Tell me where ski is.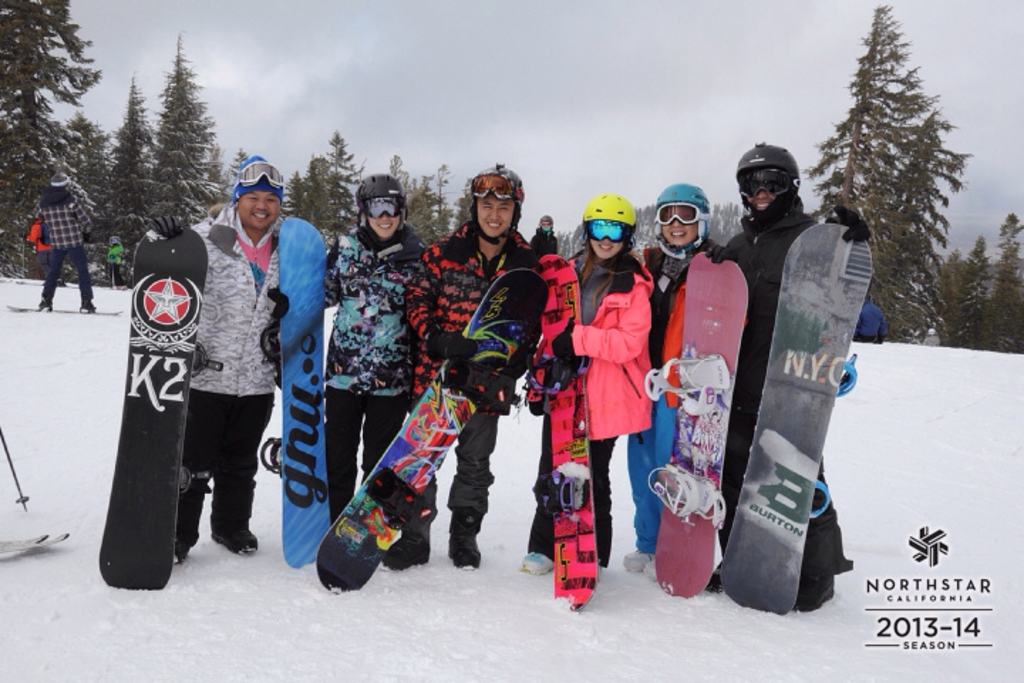
ski is at bbox(535, 253, 612, 612).
